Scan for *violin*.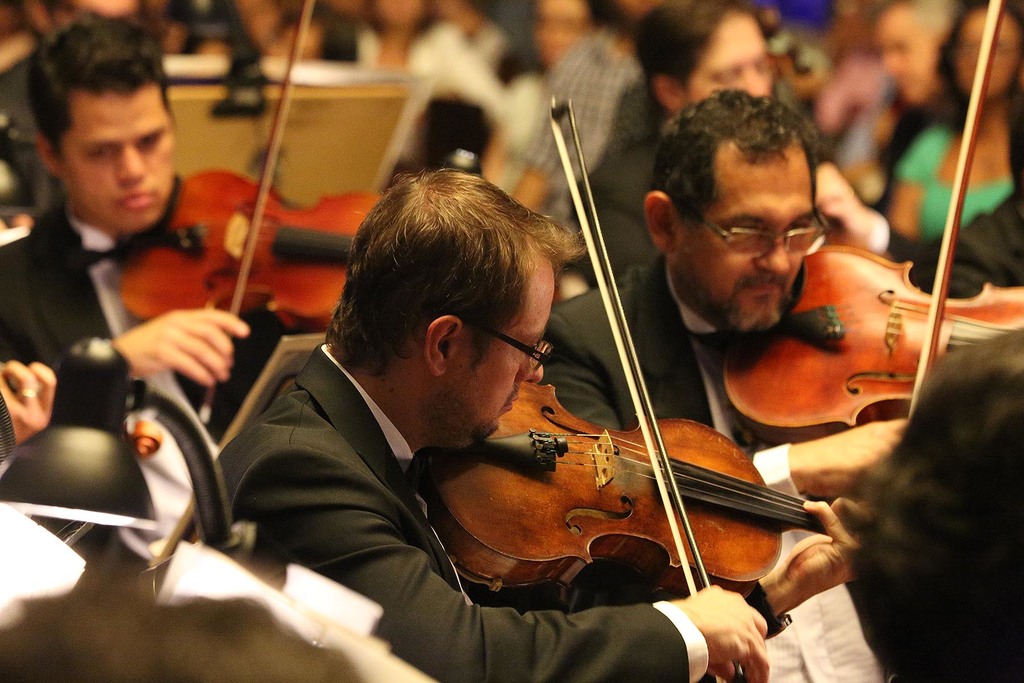
Scan result: x1=111 y1=0 x2=398 y2=425.
